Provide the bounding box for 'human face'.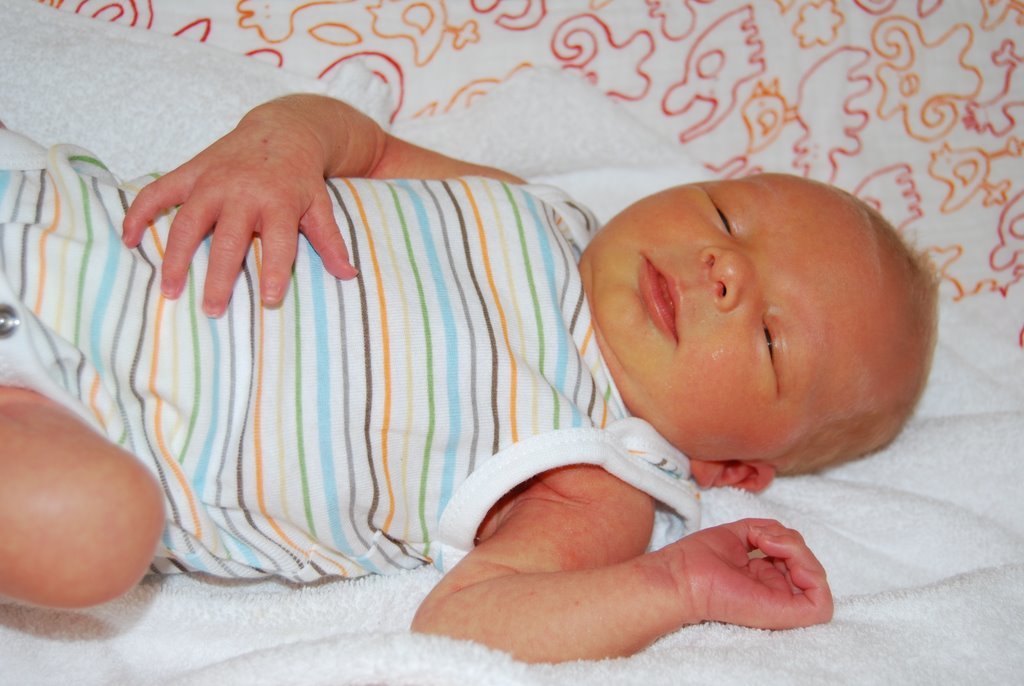
bbox=[584, 173, 882, 461].
